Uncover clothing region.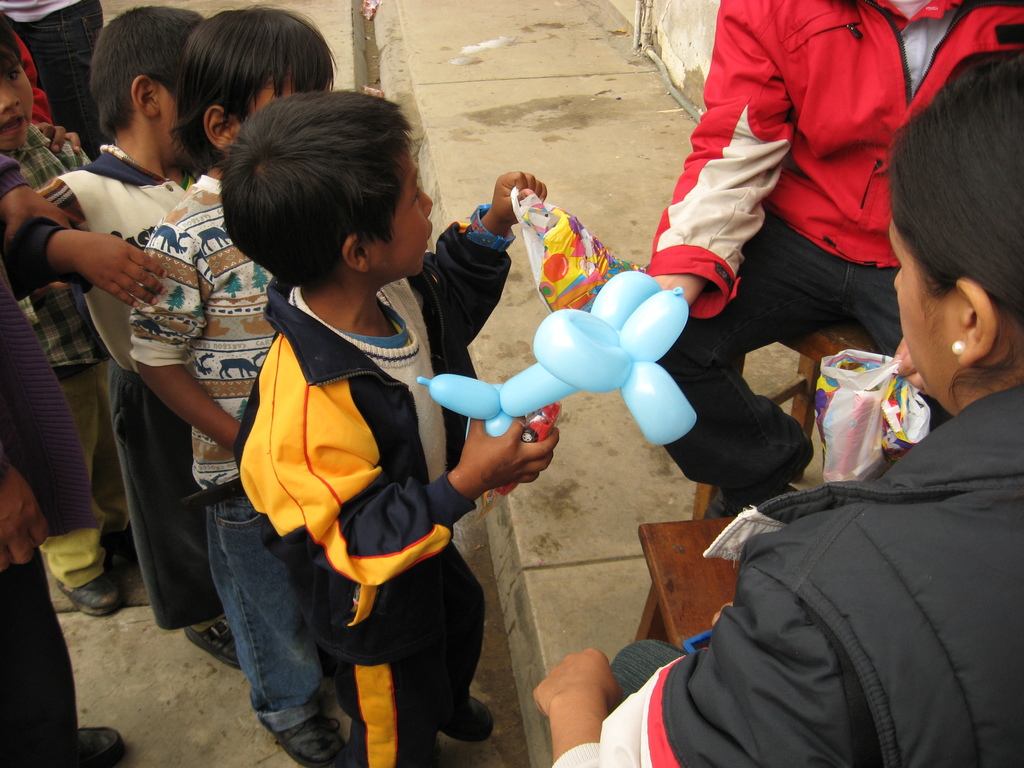
Uncovered: left=643, top=0, right=1023, bottom=512.
